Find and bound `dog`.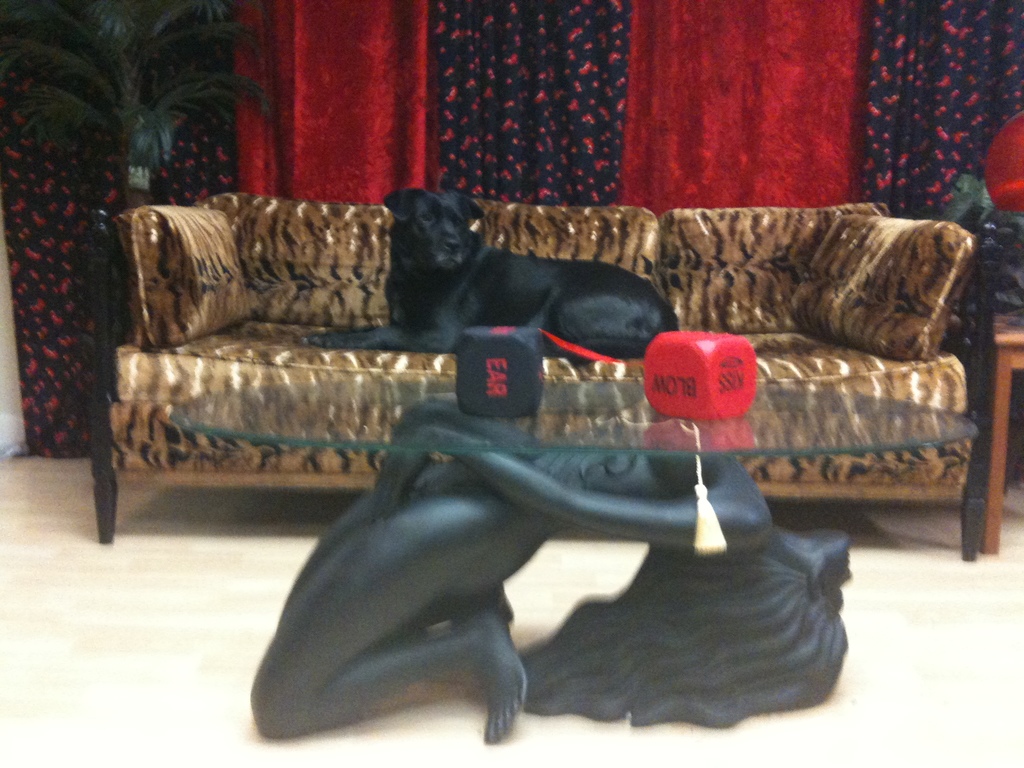
Bound: crop(303, 187, 680, 362).
